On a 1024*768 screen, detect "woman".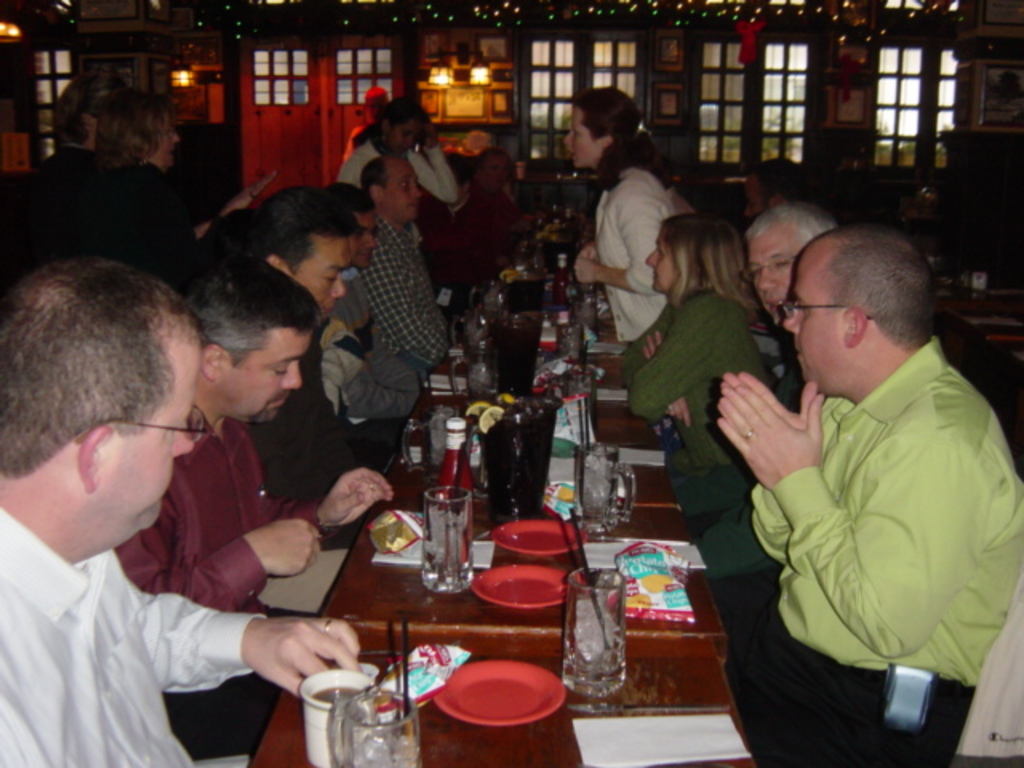
<bbox>342, 106, 486, 203</bbox>.
